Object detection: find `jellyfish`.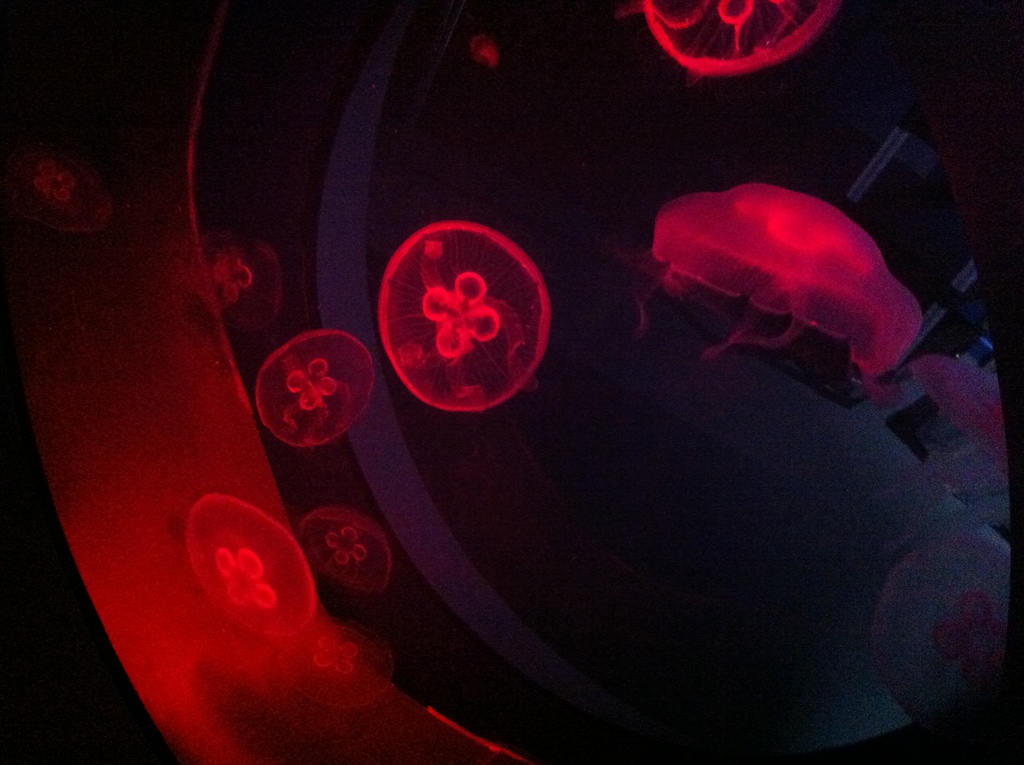
l=0, t=151, r=122, b=236.
